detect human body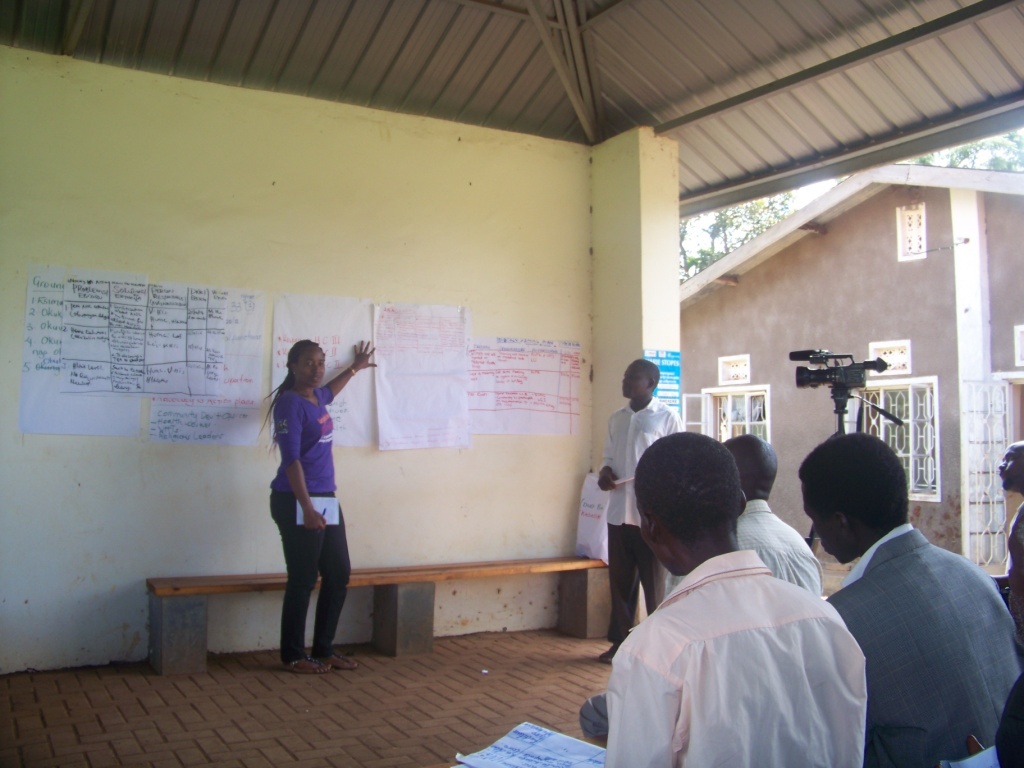
Rect(270, 340, 374, 680)
